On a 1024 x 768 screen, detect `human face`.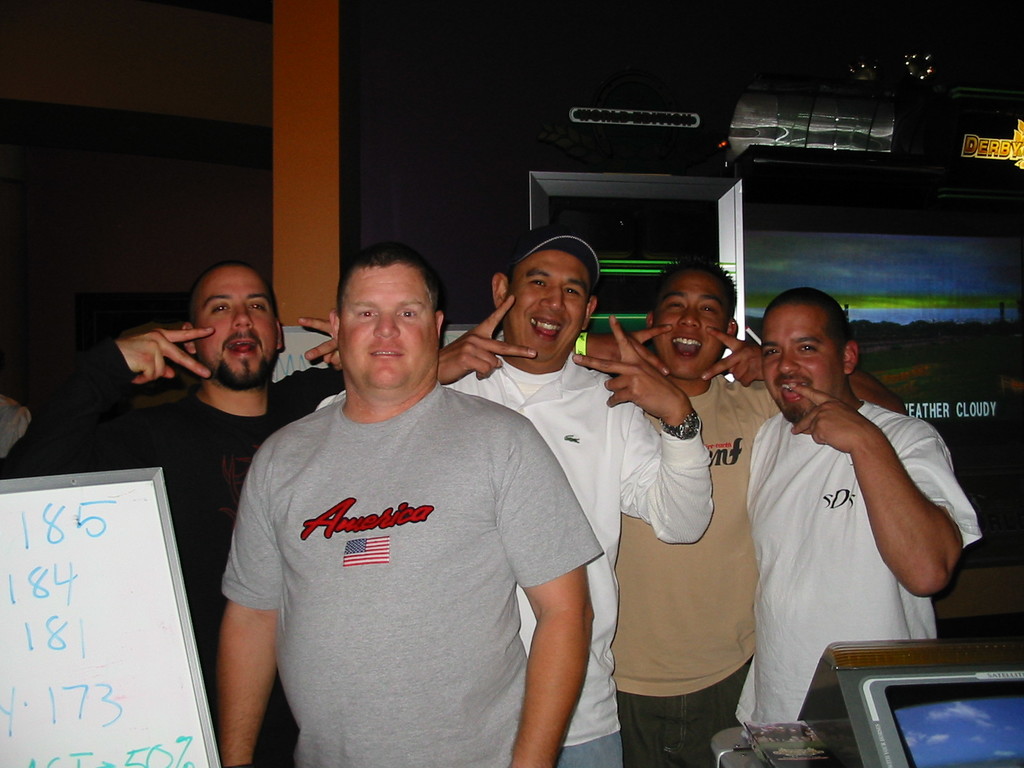
crop(654, 271, 731, 377).
